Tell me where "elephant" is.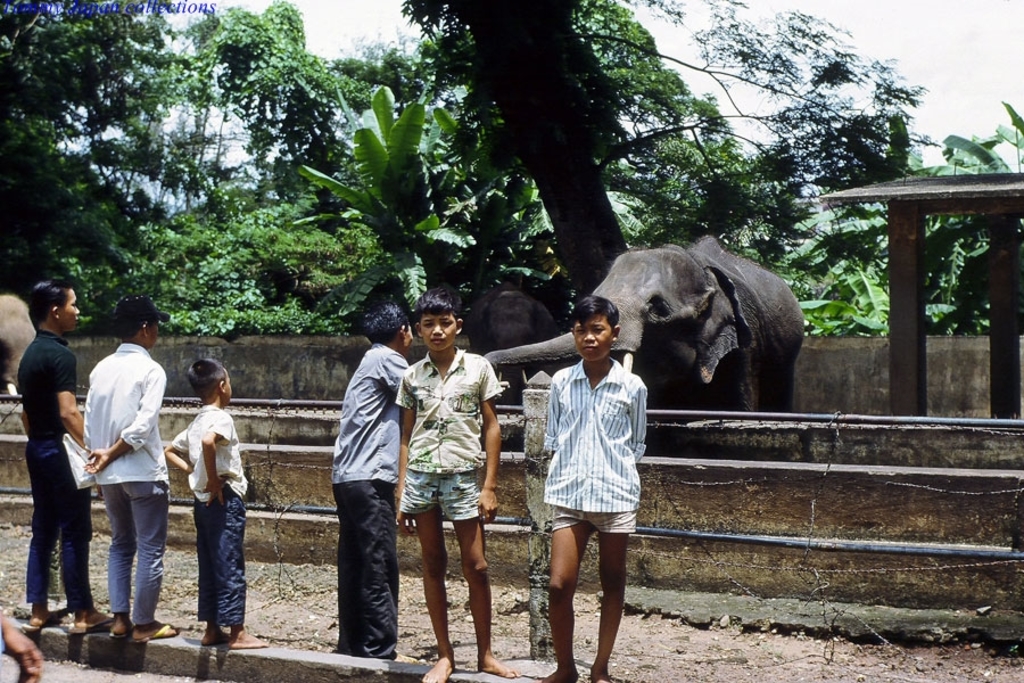
"elephant" is at region(594, 240, 806, 427).
